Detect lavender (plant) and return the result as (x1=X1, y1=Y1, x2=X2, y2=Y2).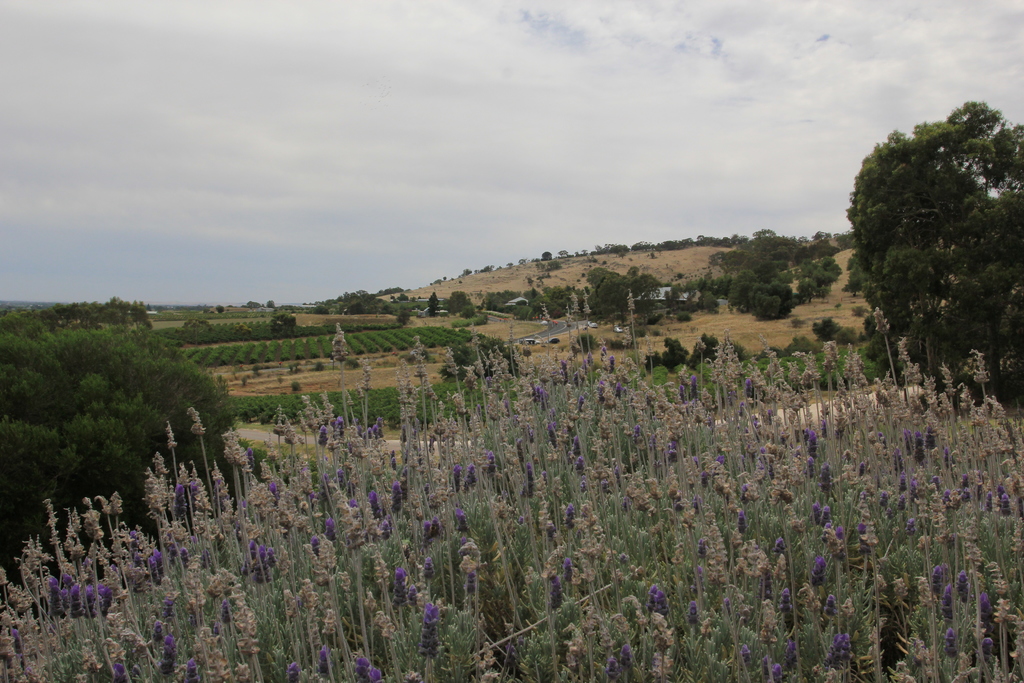
(x1=880, y1=495, x2=886, y2=507).
